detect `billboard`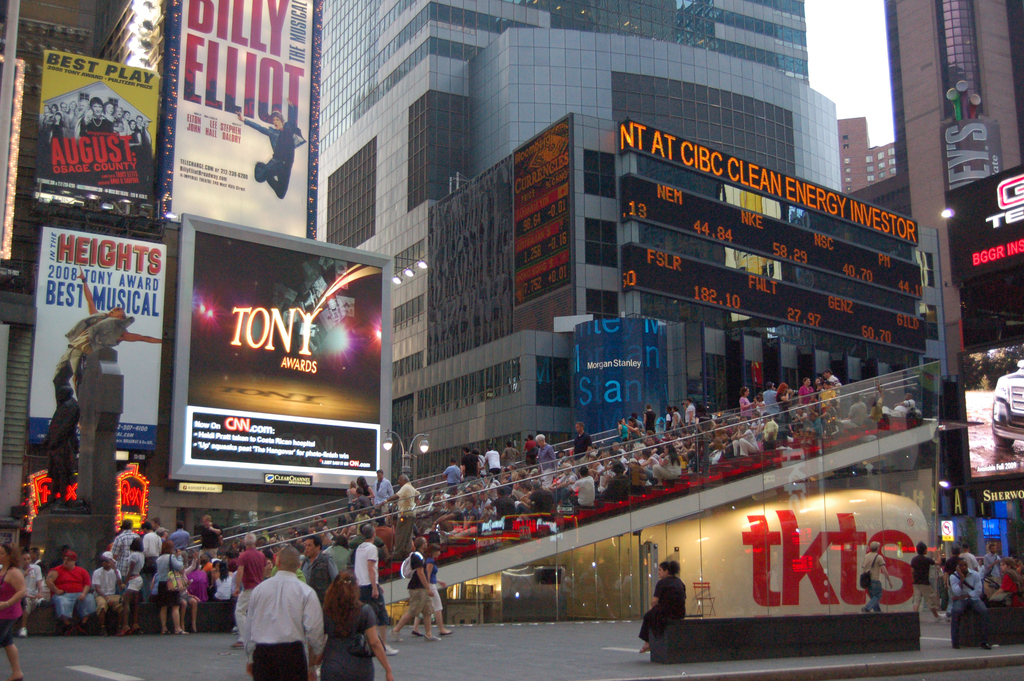
rect(950, 180, 1023, 280)
